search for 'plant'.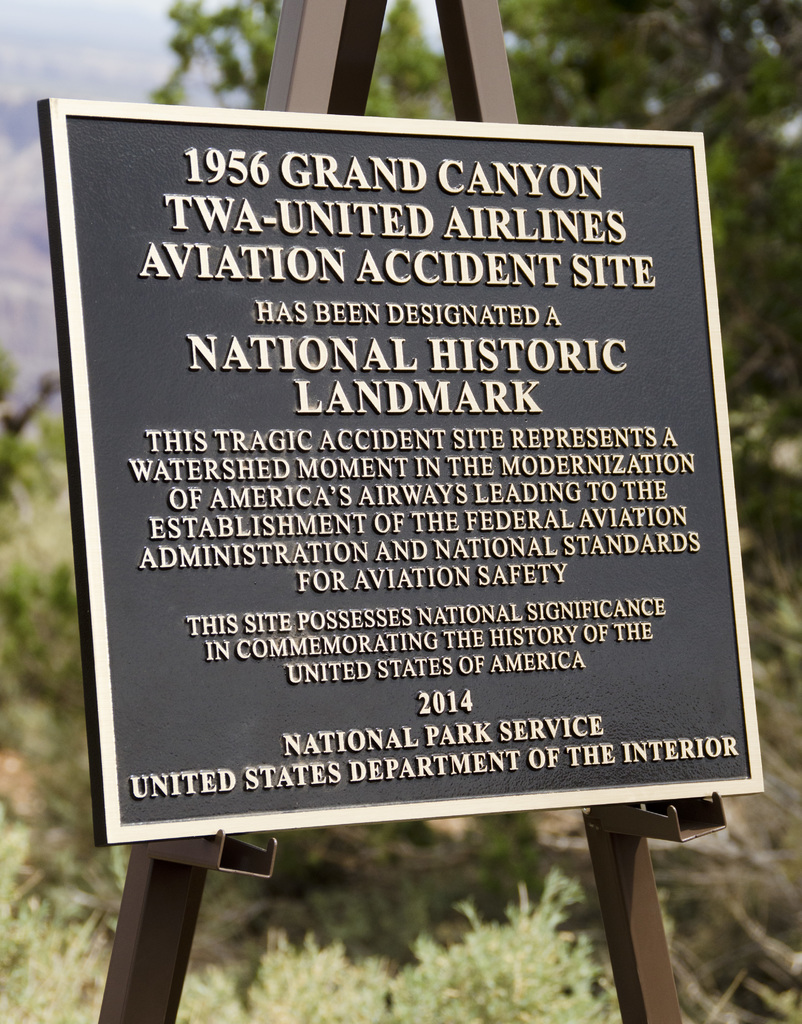
Found at bbox=(0, 323, 129, 1017).
